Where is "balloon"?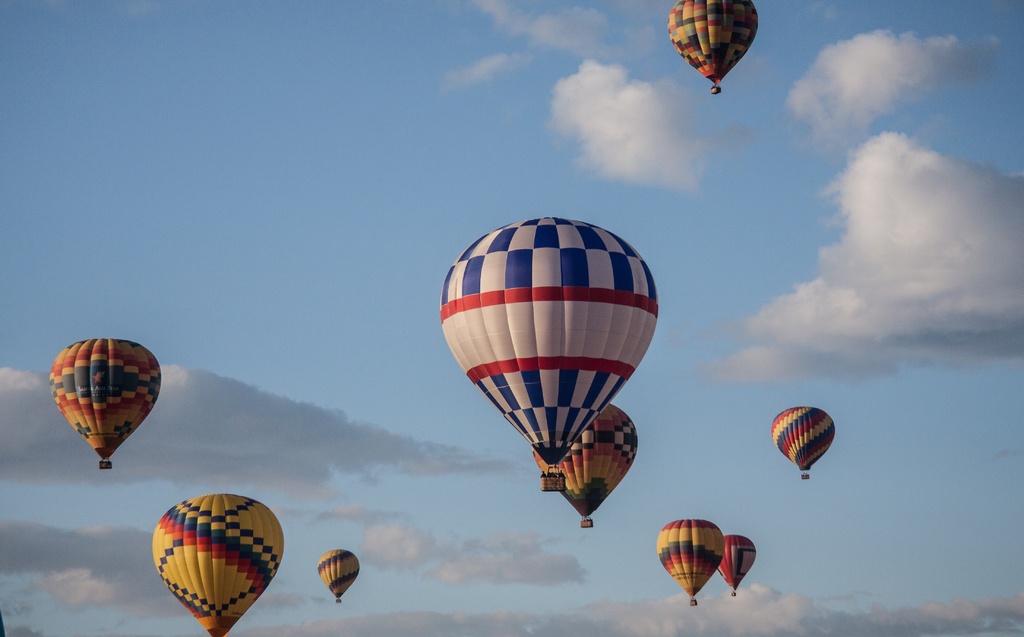
{"x1": 150, "y1": 494, "x2": 284, "y2": 636}.
